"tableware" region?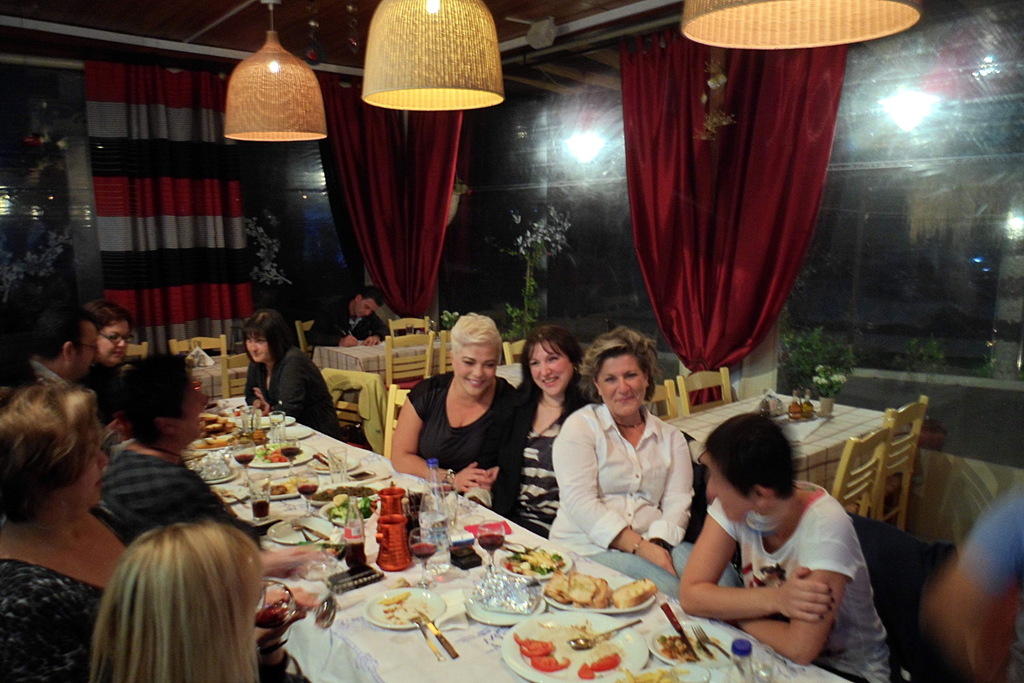
<region>328, 448, 340, 485</region>
